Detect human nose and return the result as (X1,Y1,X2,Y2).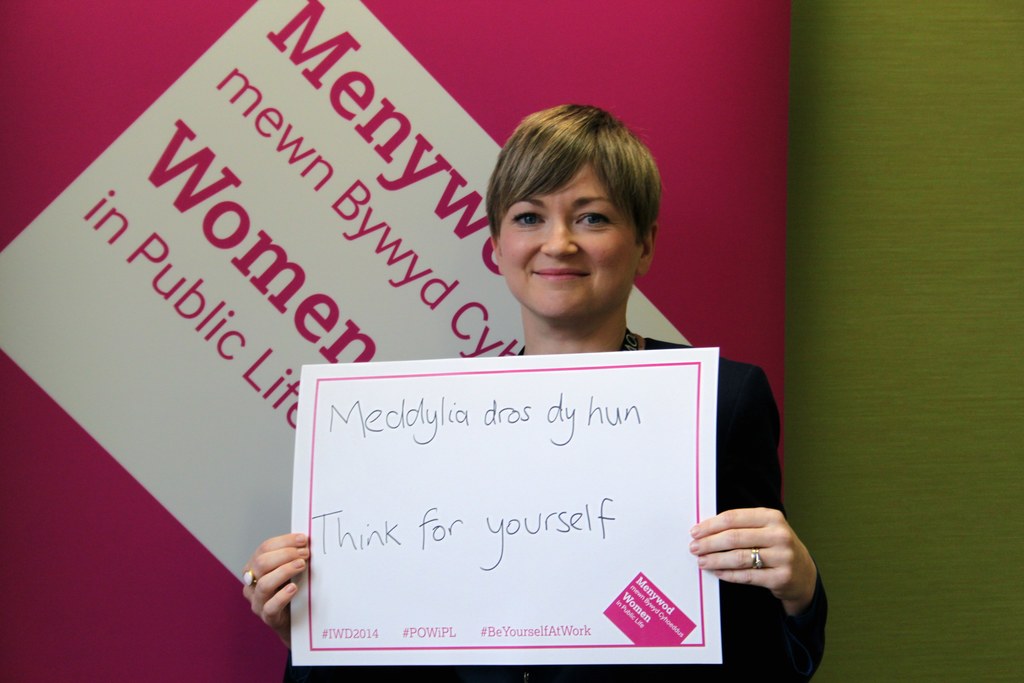
(541,220,576,257).
